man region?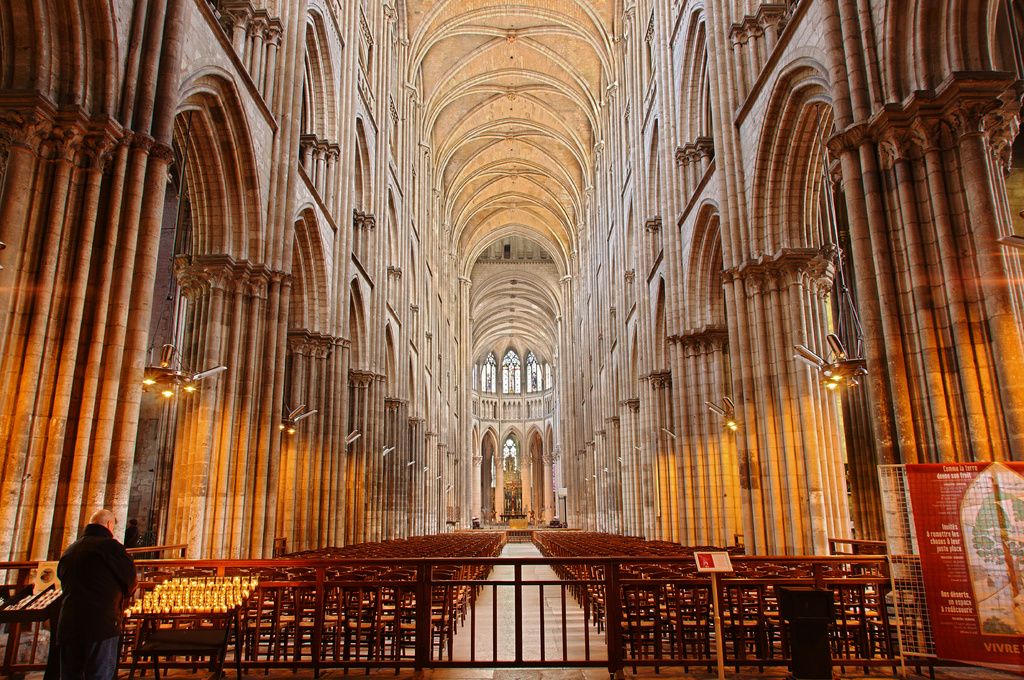
42:515:132:665
